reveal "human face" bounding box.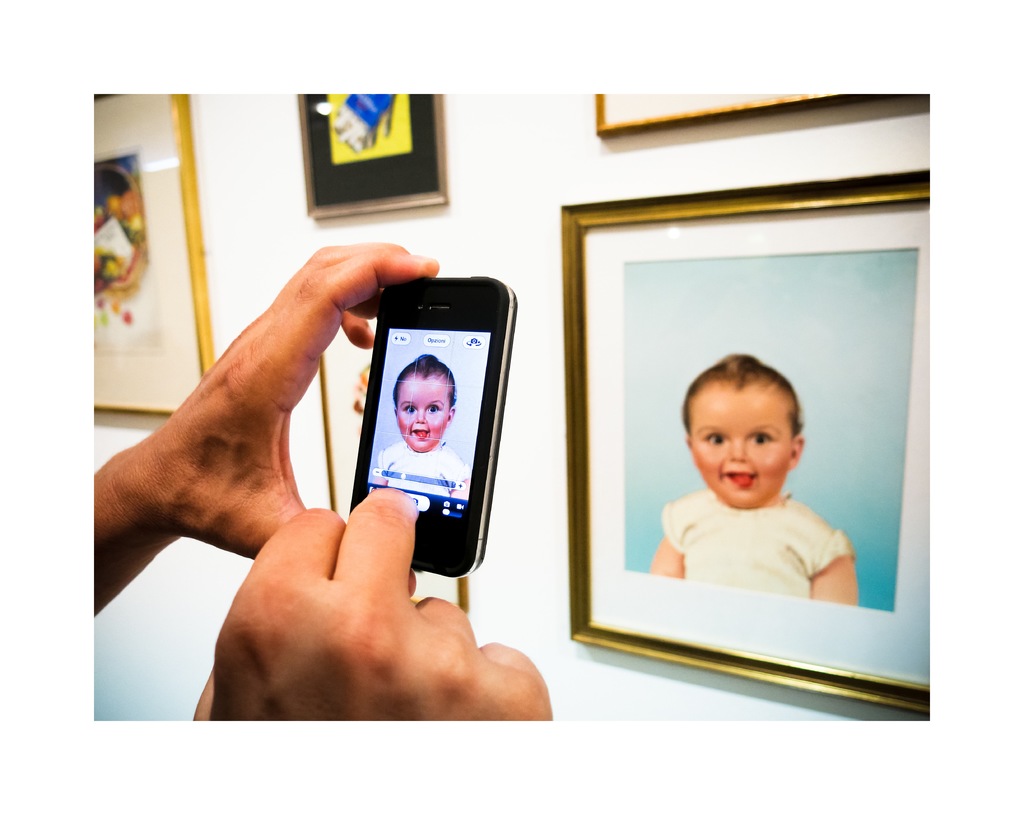
Revealed: BBox(690, 390, 790, 505).
